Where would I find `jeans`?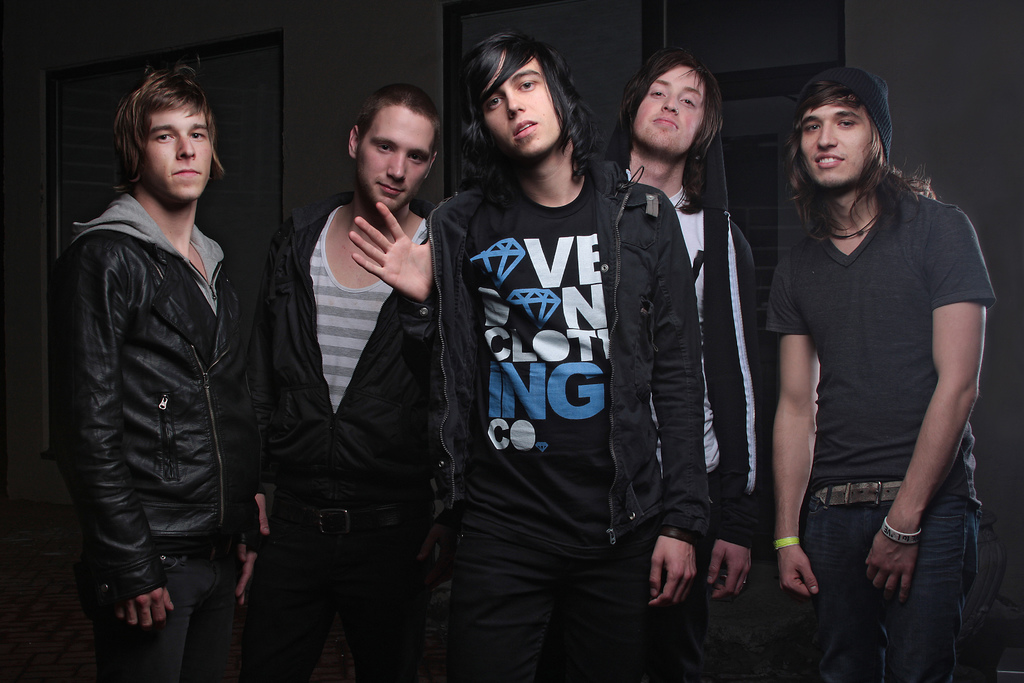
At (783,484,982,651).
